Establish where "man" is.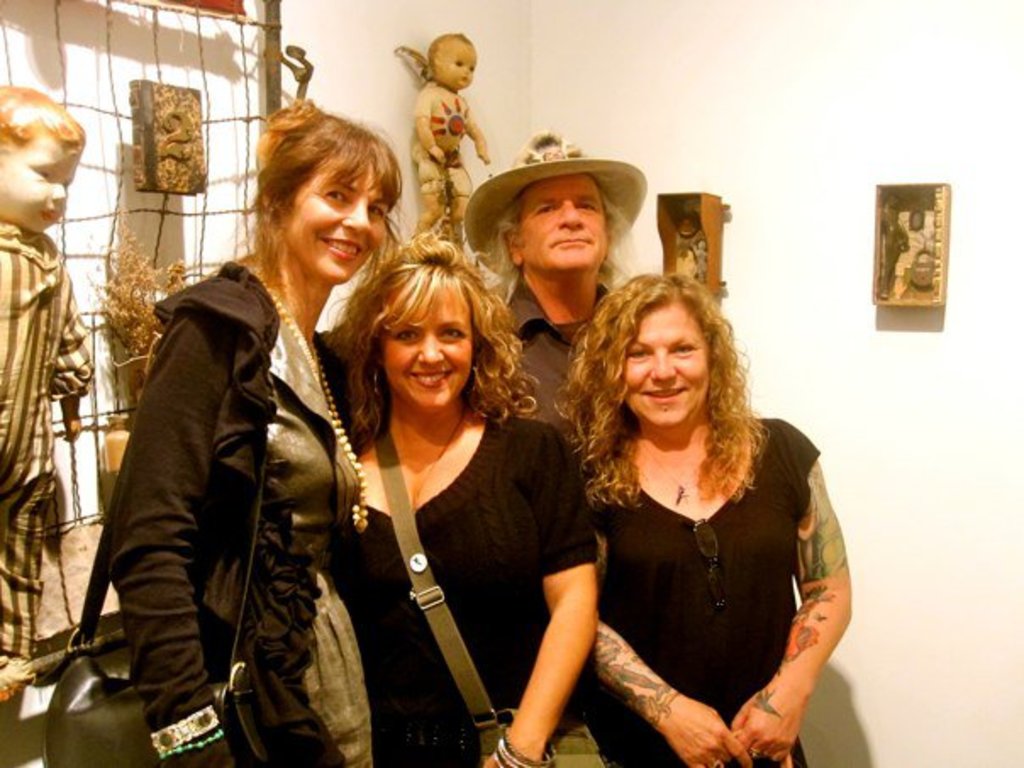
Established at box=[461, 129, 643, 454].
